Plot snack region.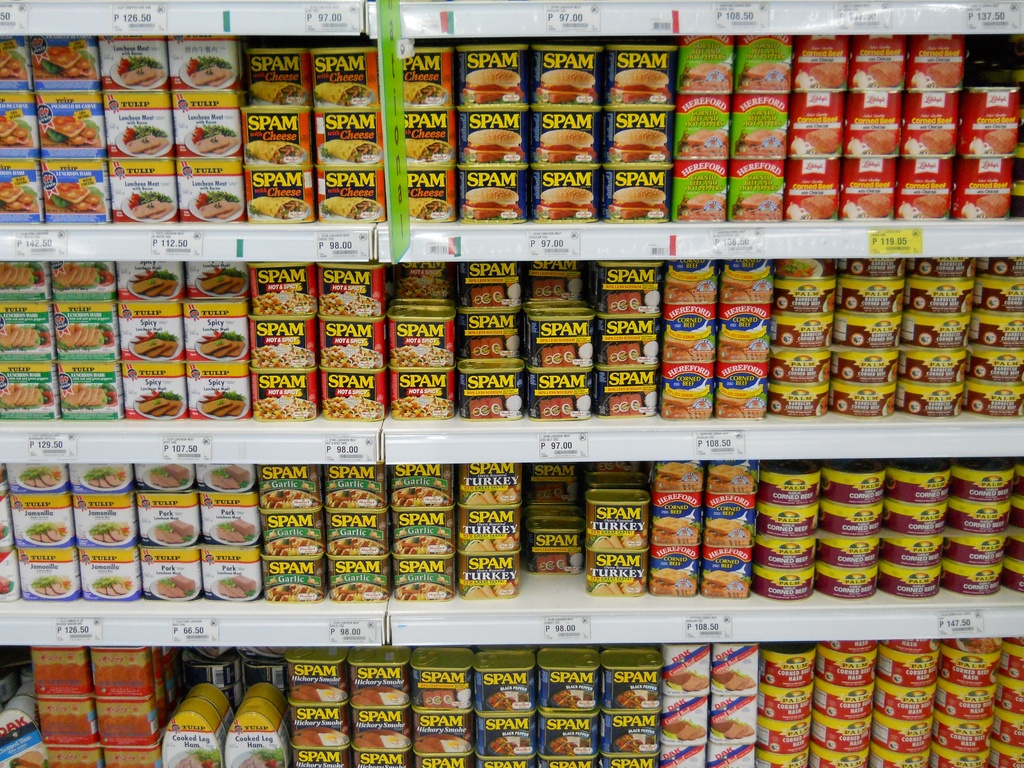
Plotted at bbox=(212, 138, 236, 153).
